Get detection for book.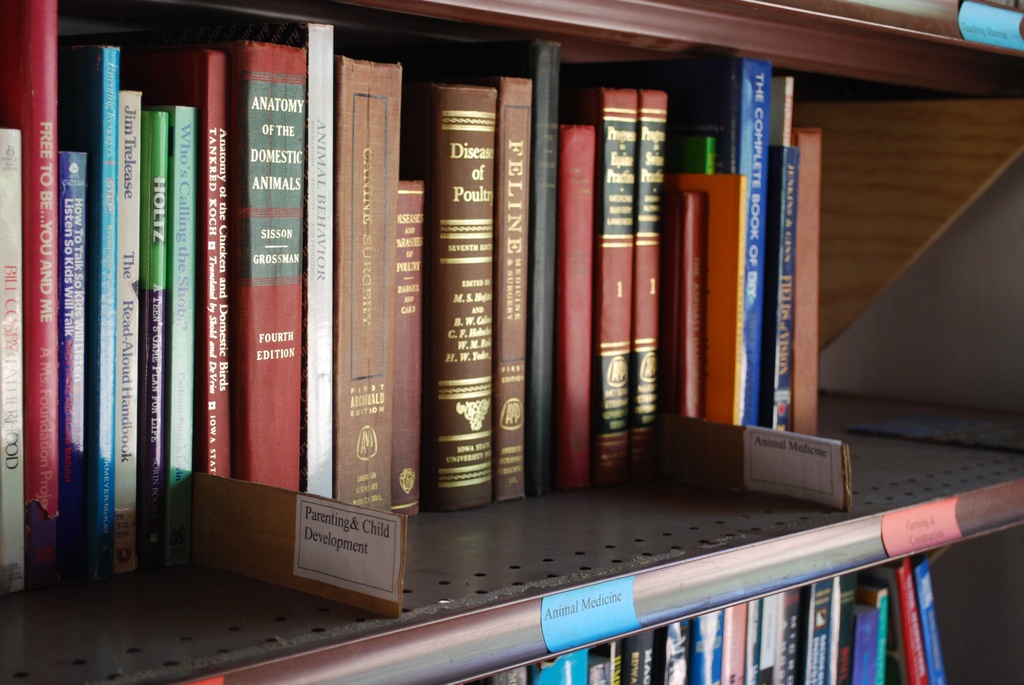
Detection: select_region(145, 109, 169, 578).
